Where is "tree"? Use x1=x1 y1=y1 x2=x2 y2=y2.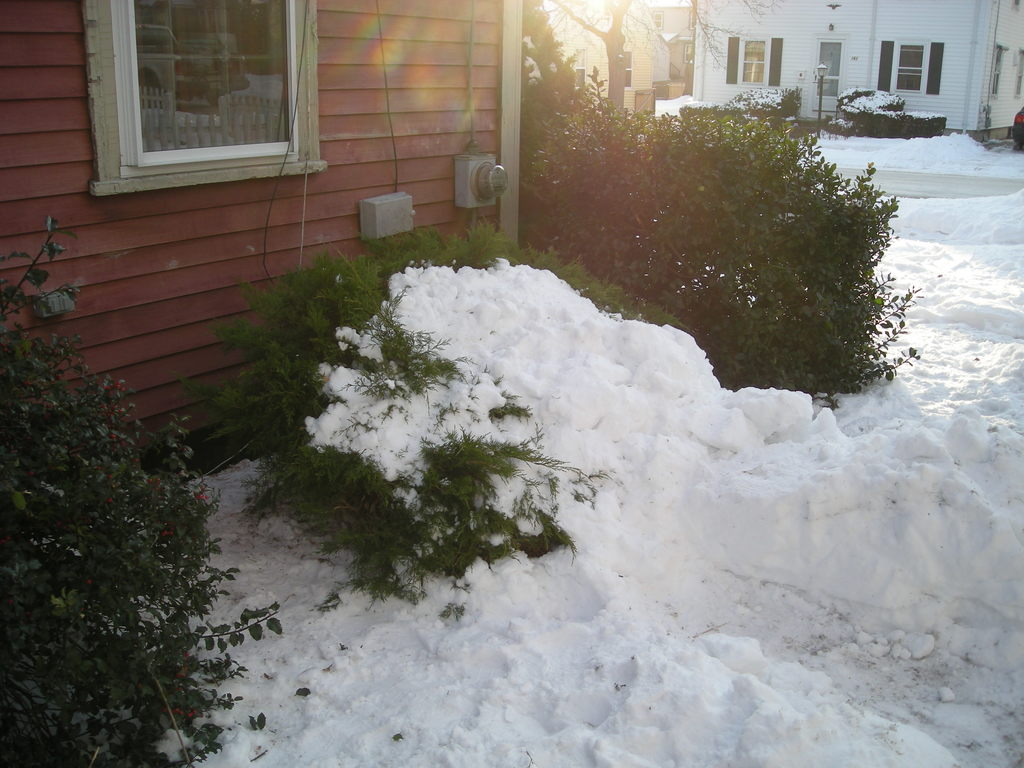
x1=538 y1=0 x2=779 y2=116.
